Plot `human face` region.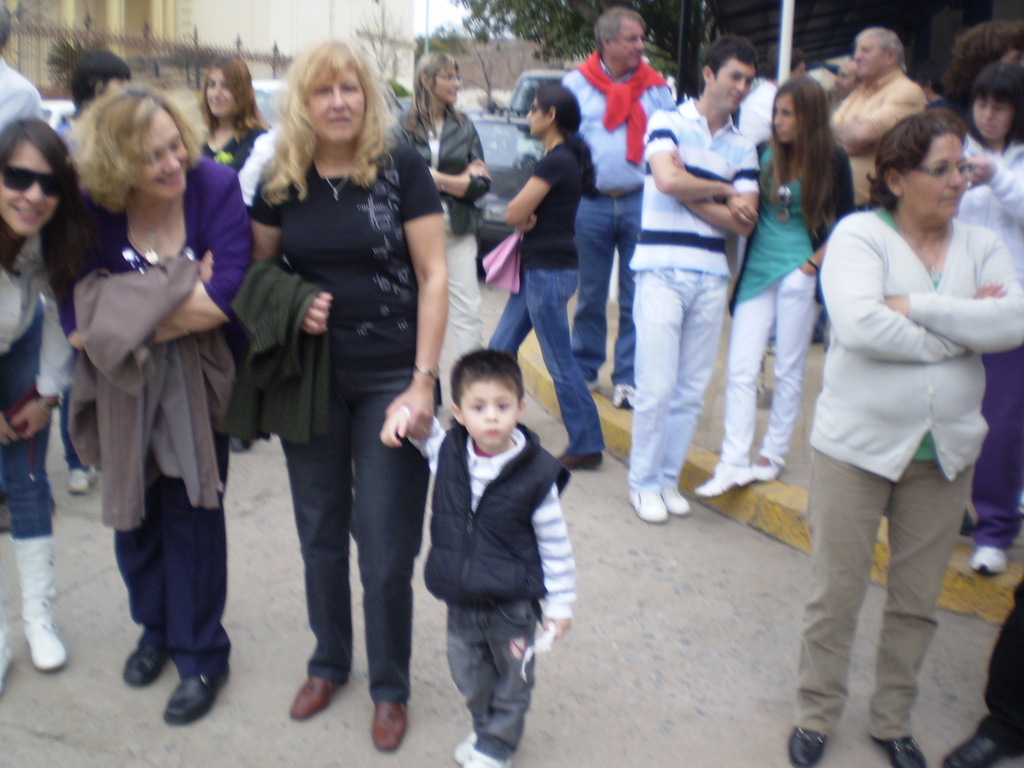
Plotted at {"left": 1, "top": 143, "right": 55, "bottom": 233}.
